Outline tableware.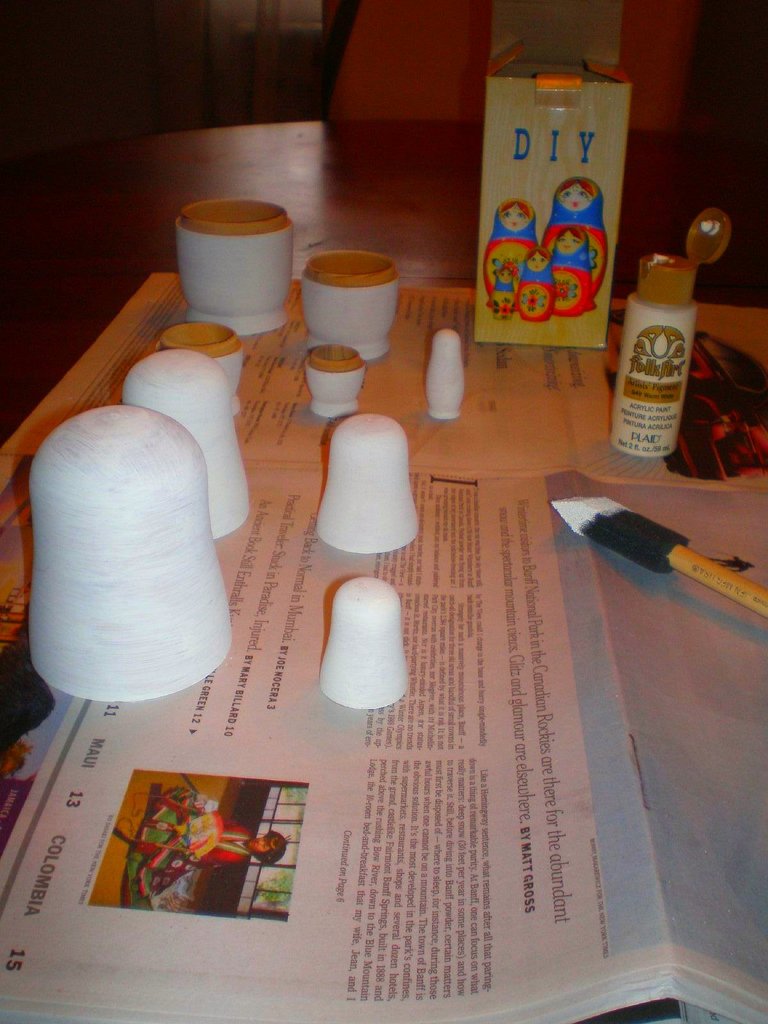
Outline: x1=308 y1=415 x2=427 y2=553.
